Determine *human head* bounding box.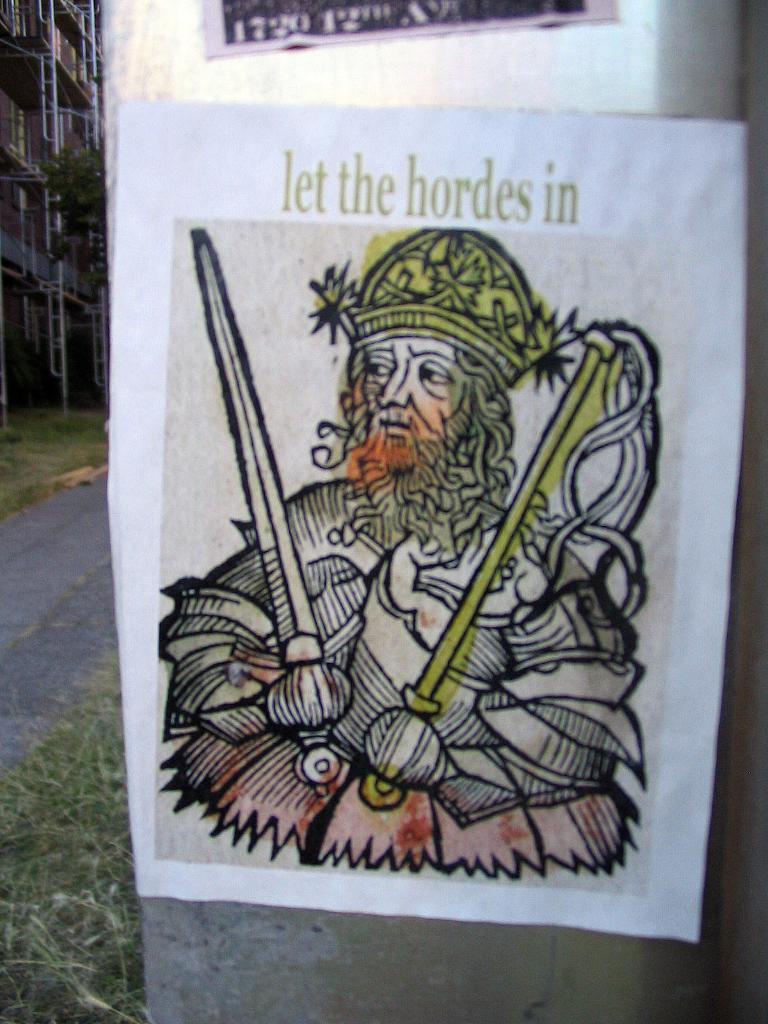
Determined: select_region(328, 307, 511, 479).
